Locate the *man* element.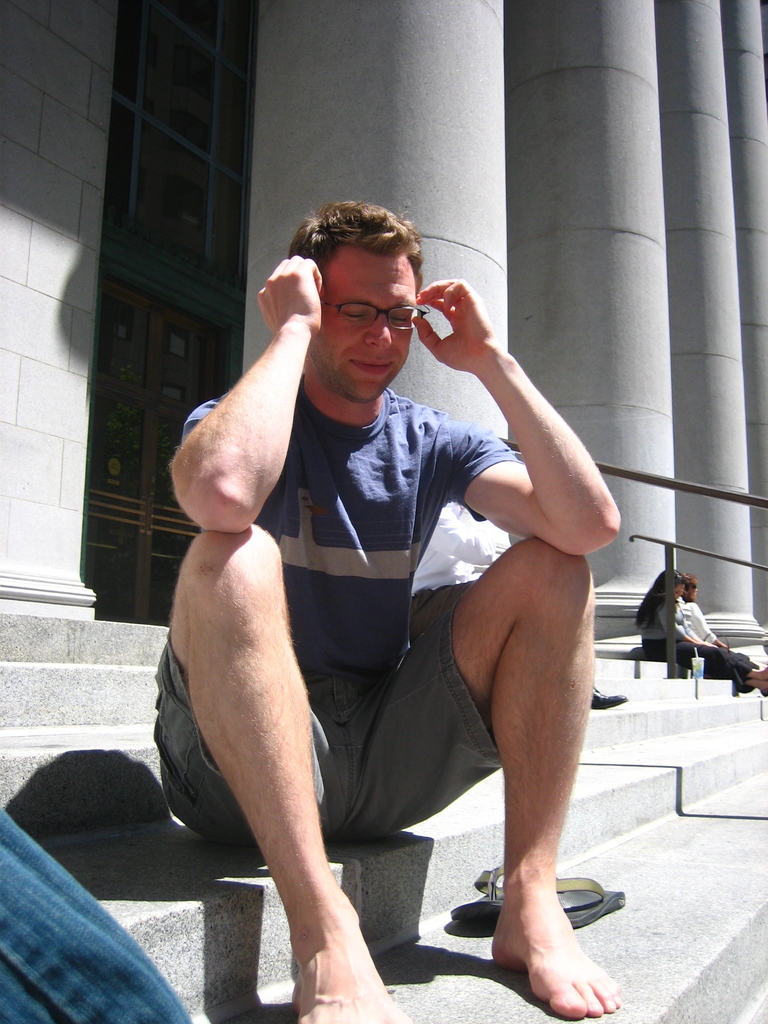
Element bbox: Rect(152, 195, 618, 1023).
